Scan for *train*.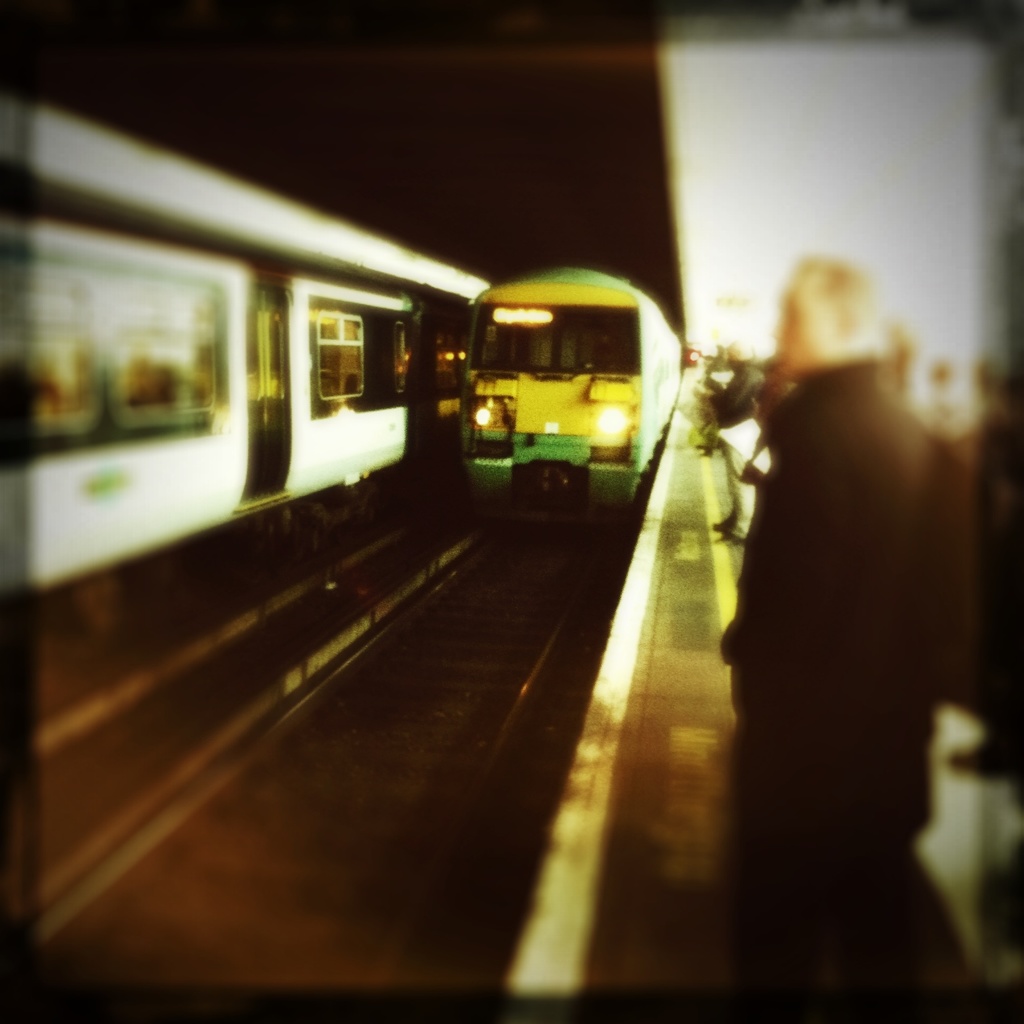
Scan result: box(2, 92, 502, 634).
